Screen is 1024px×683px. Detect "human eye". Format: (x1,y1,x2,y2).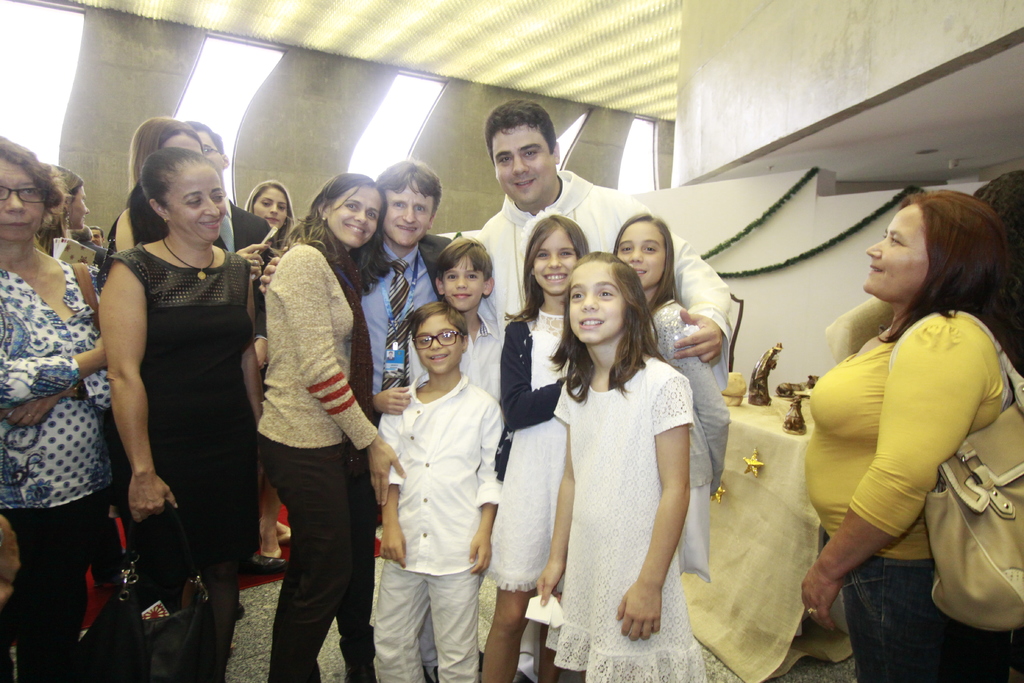
(416,204,426,213).
